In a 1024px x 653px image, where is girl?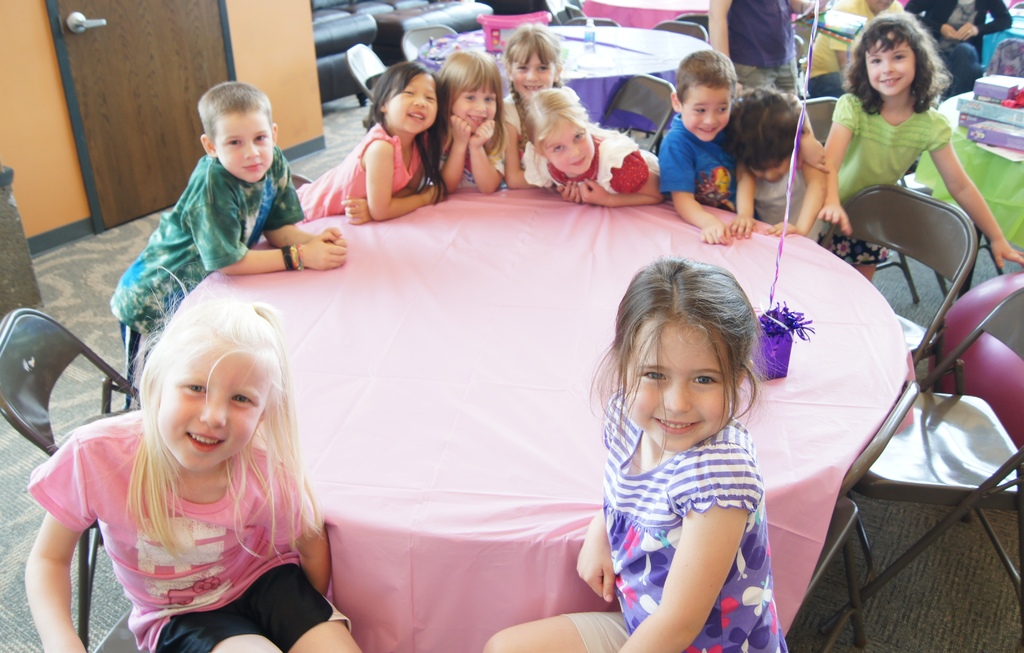
<bbox>499, 17, 563, 189</bbox>.
